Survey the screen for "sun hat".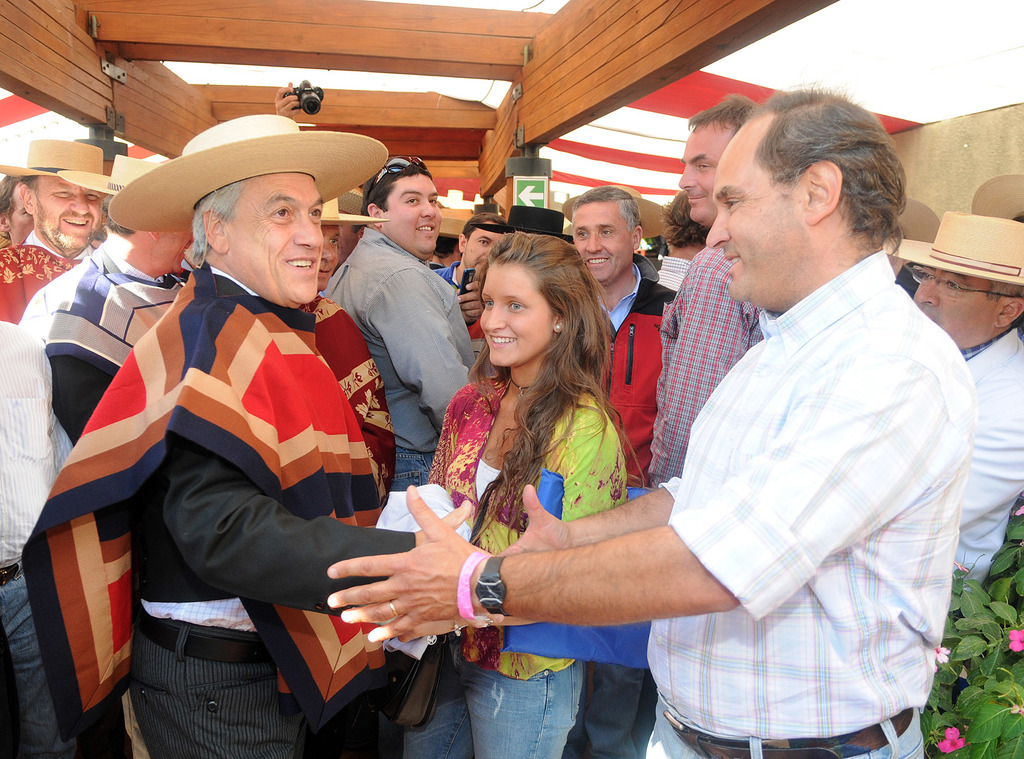
Survey found: left=883, top=210, right=1023, bottom=289.
